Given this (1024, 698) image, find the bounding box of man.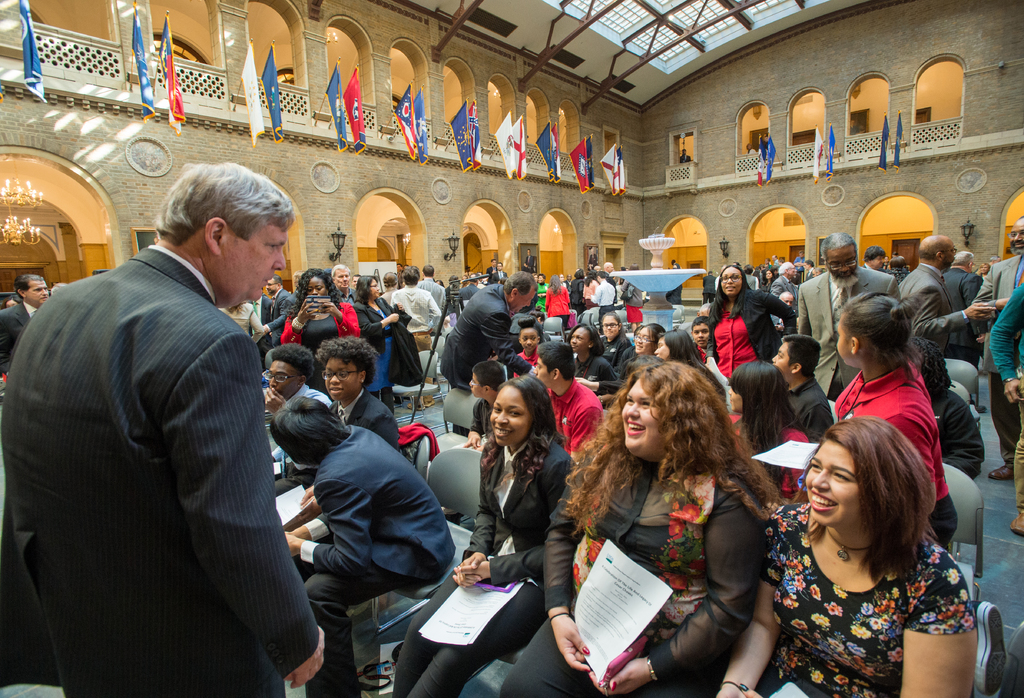
<box>395,263,404,289</box>.
